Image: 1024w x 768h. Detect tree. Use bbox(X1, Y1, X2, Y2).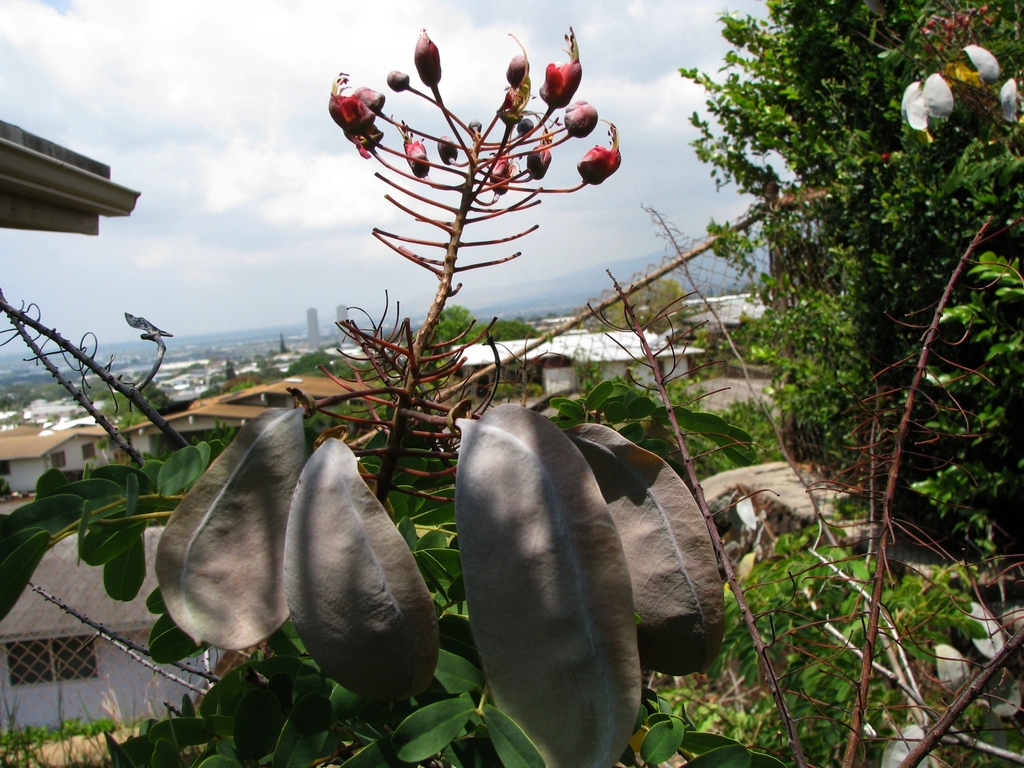
bbox(699, 397, 785, 483).
